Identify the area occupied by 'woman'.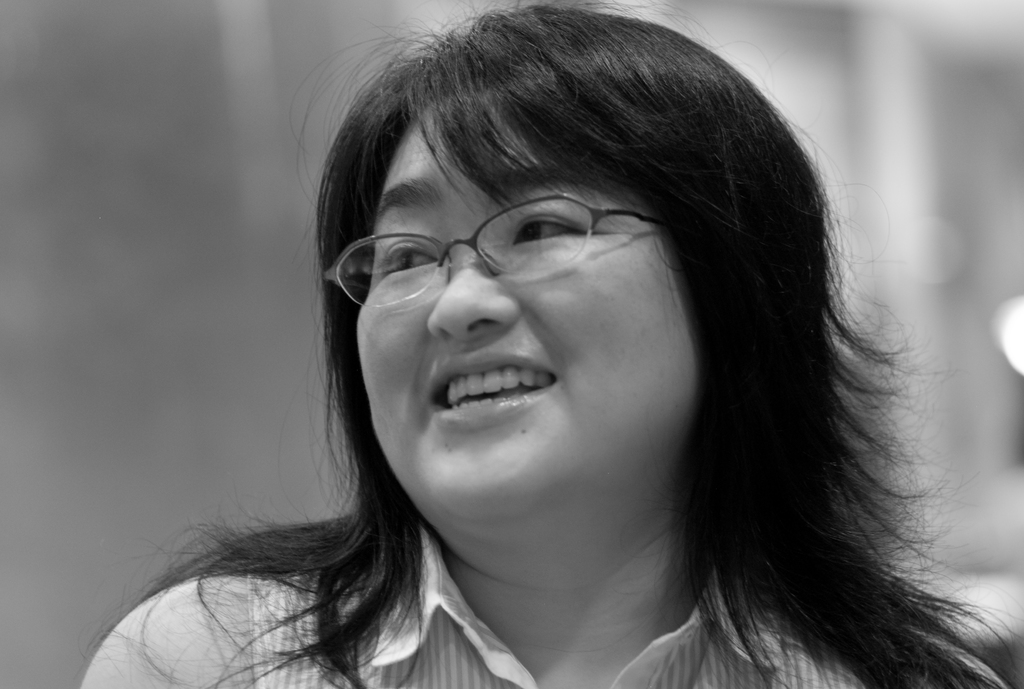
Area: 165/46/989/688.
